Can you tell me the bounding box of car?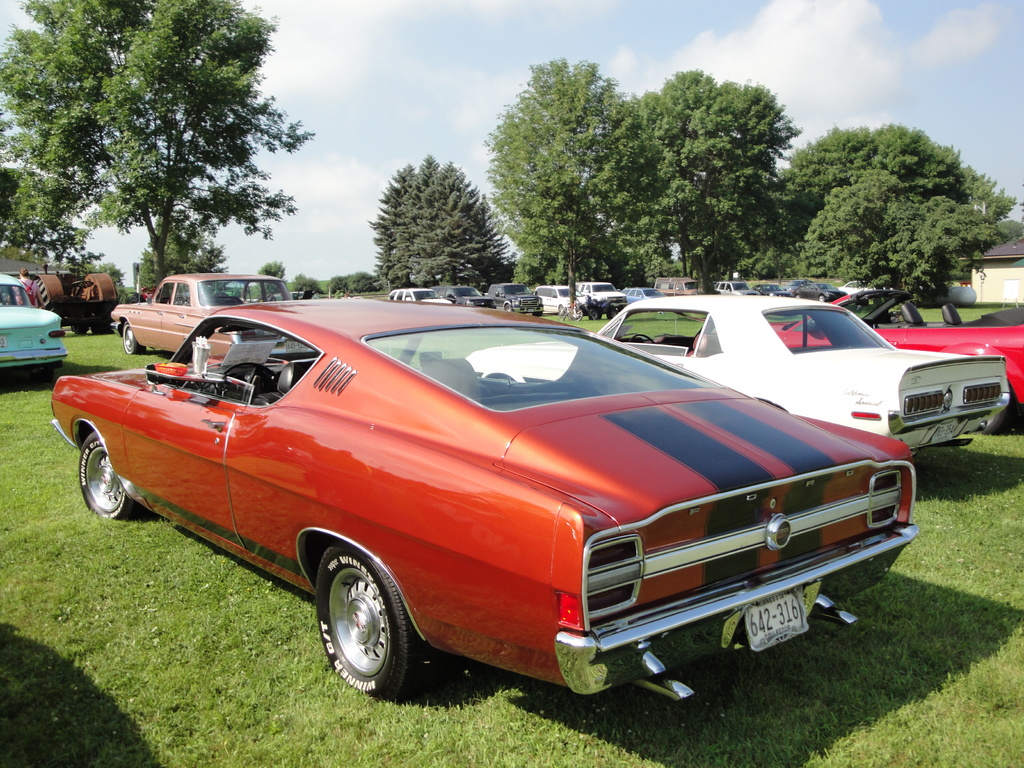
select_region(622, 284, 662, 305).
